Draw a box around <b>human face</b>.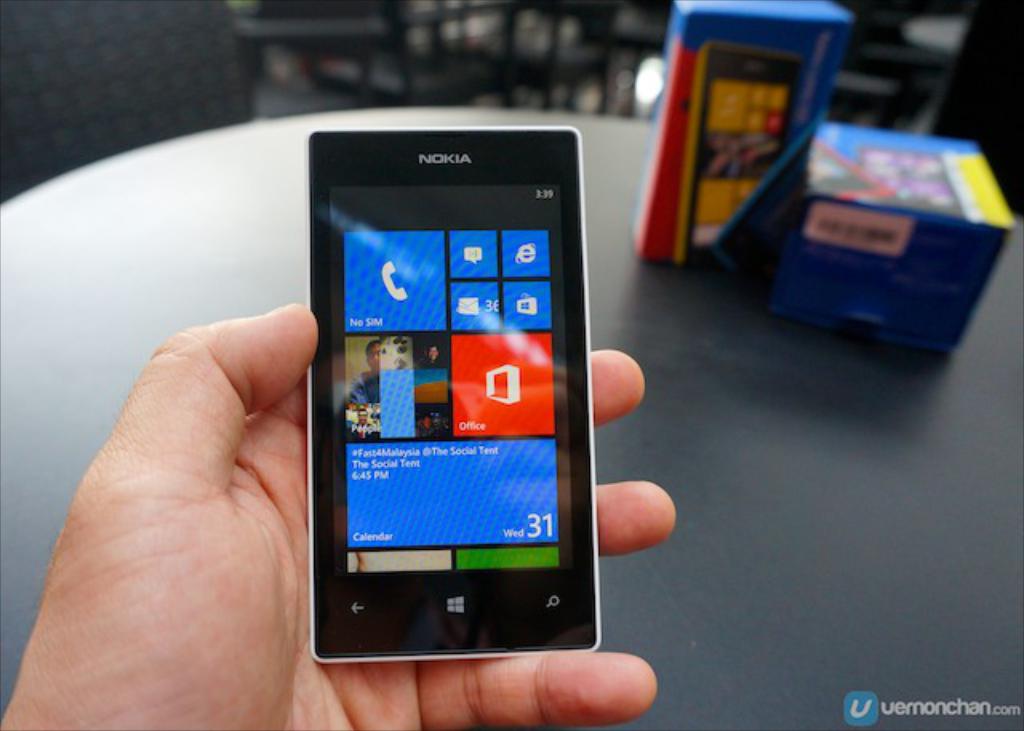
{"left": 427, "top": 344, "right": 442, "bottom": 360}.
